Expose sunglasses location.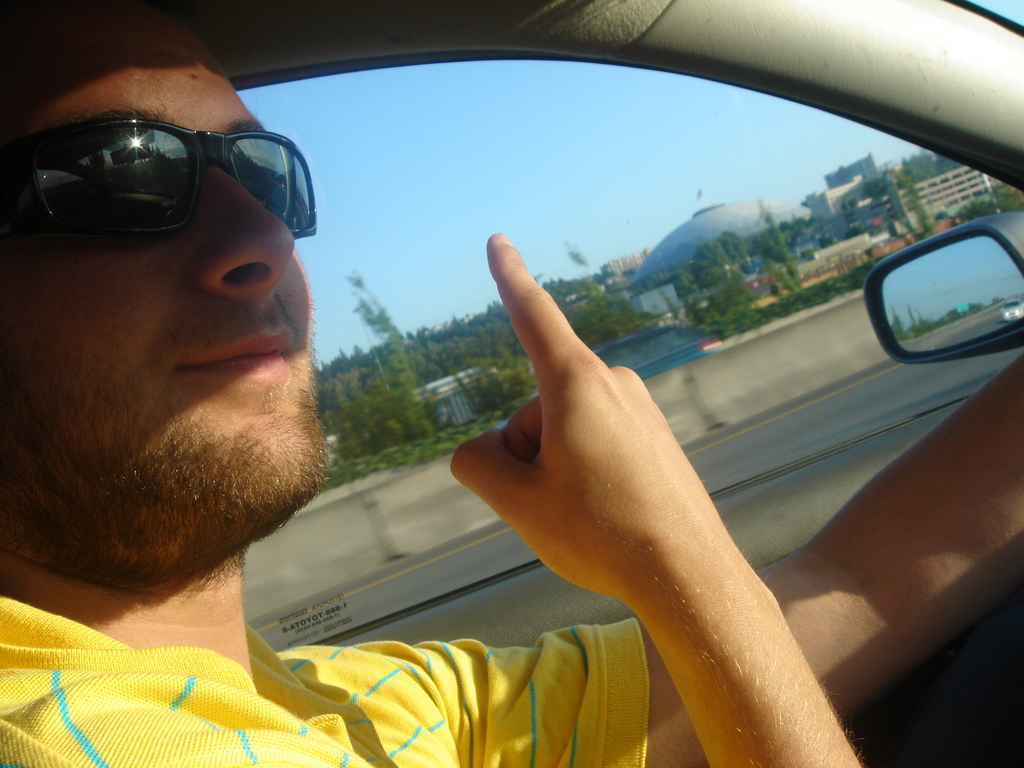
Exposed at (left=0, top=122, right=318, bottom=236).
